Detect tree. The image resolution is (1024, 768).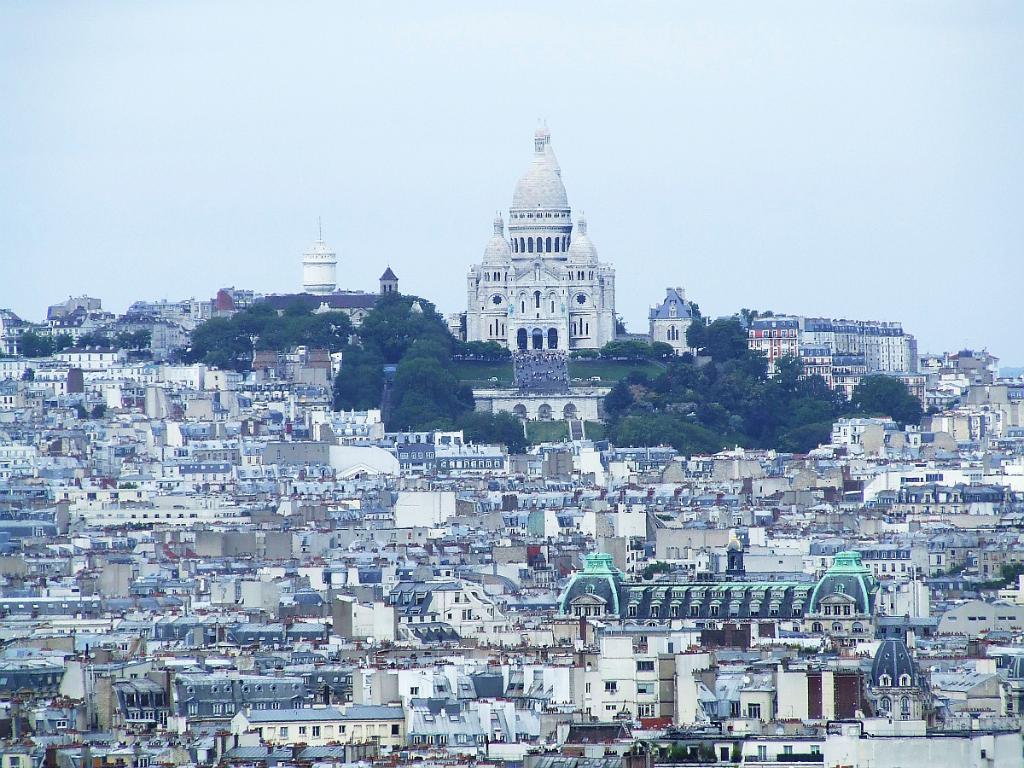
BBox(700, 352, 792, 427).
